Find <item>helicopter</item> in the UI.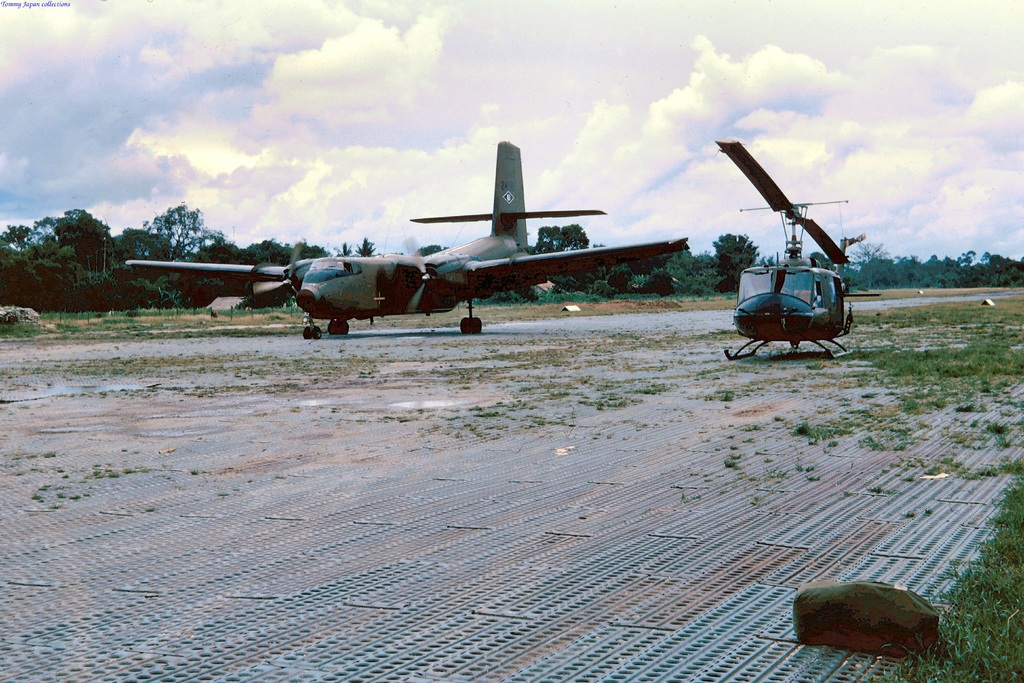
UI element at x1=705, y1=132, x2=878, y2=366.
